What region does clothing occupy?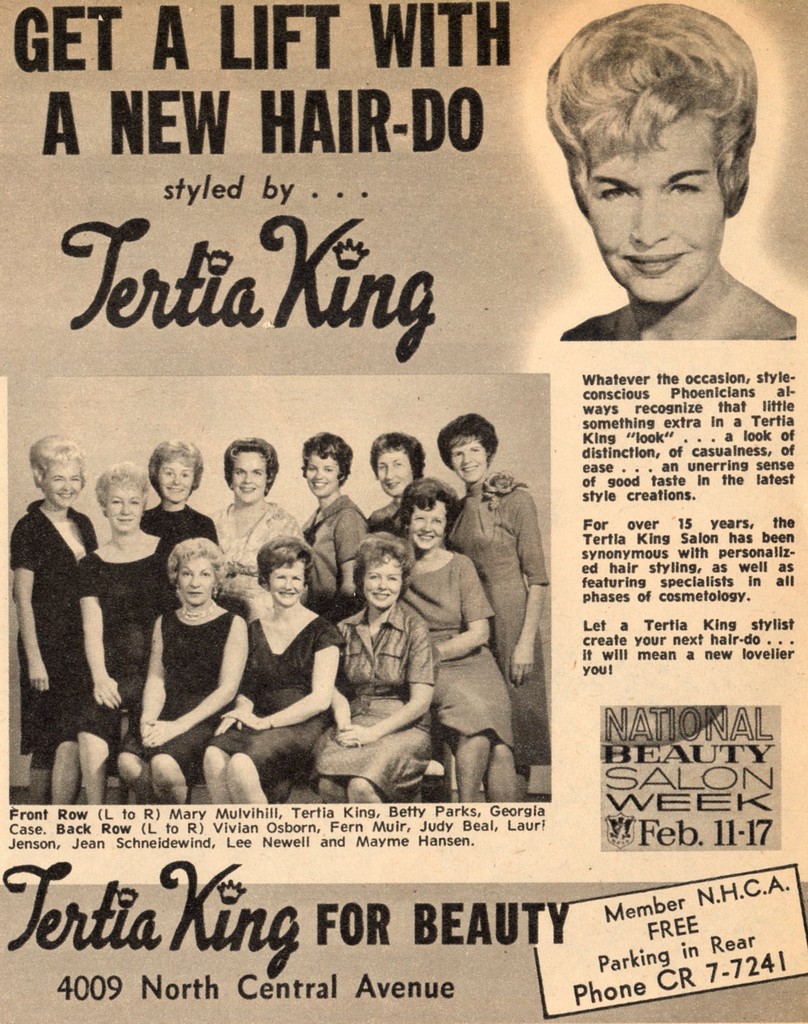
(x1=142, y1=505, x2=220, y2=619).
